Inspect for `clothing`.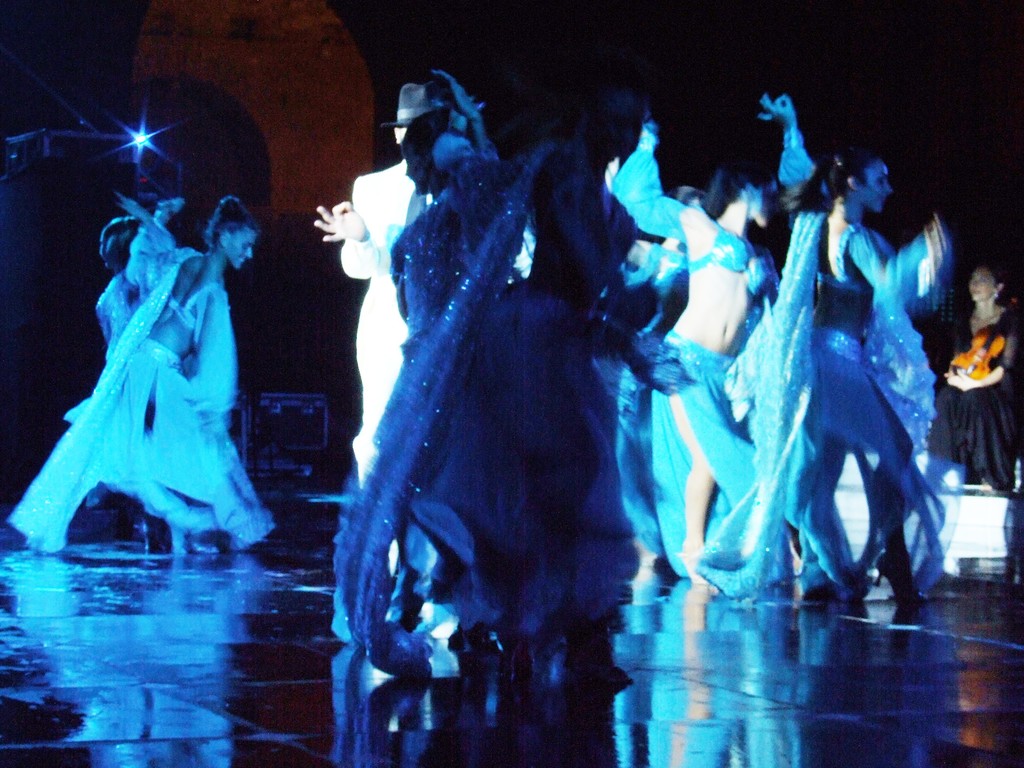
Inspection: (9, 239, 268, 557).
